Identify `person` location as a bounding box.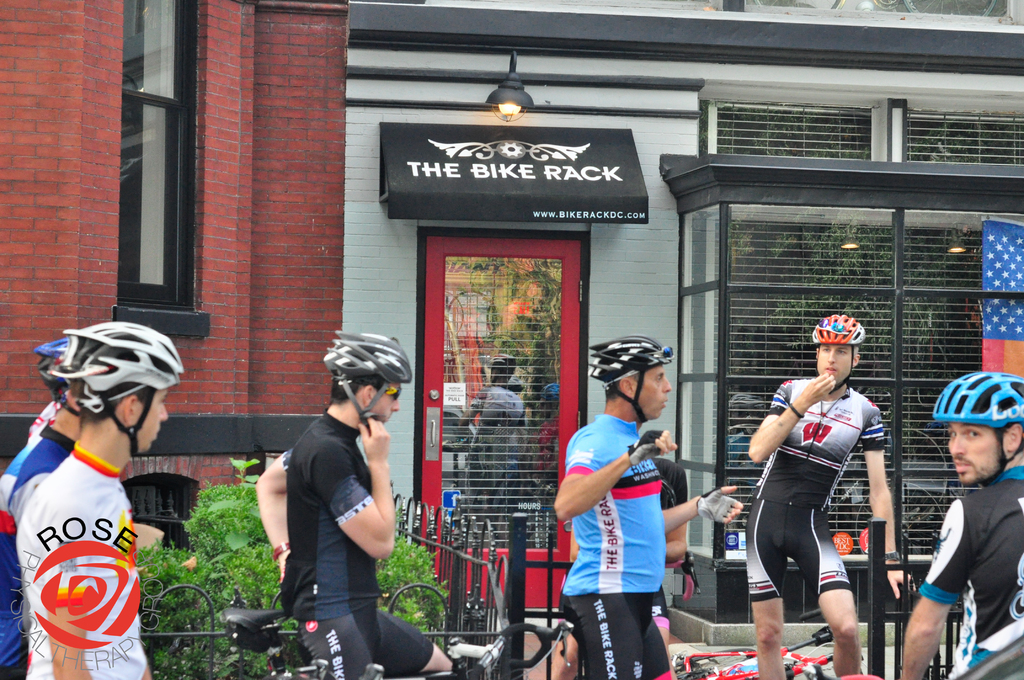
<region>752, 317, 897, 673</region>.
